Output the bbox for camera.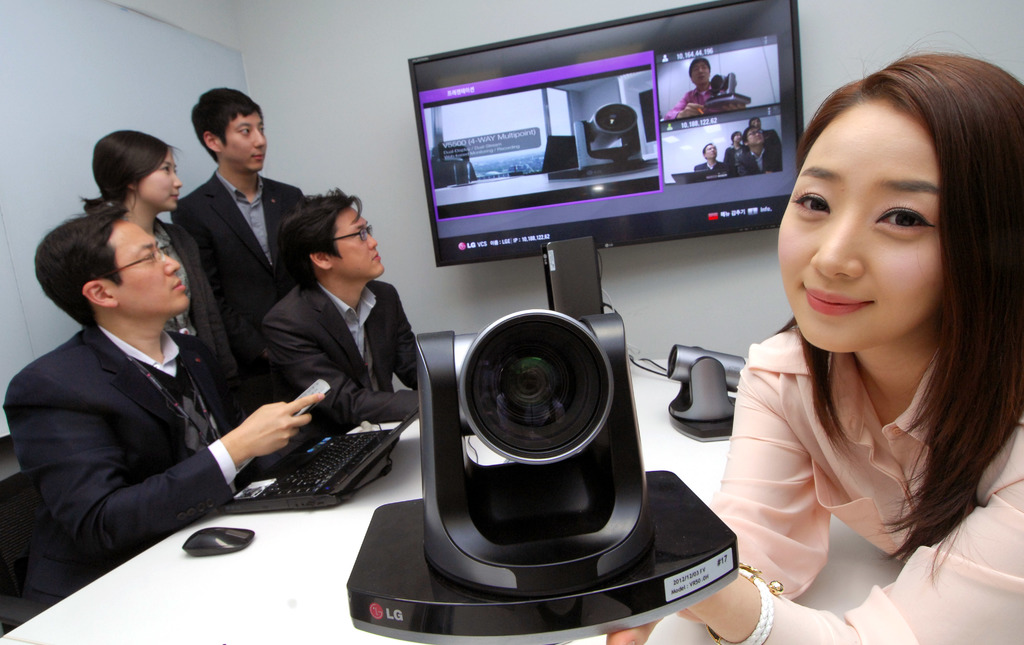
Rect(413, 302, 652, 598).
